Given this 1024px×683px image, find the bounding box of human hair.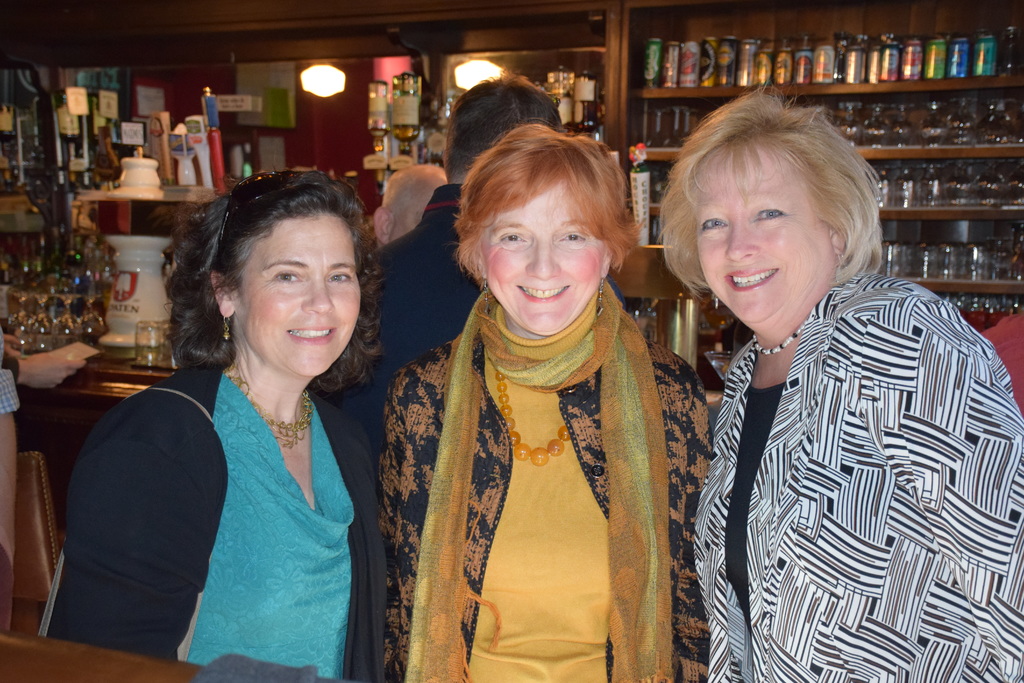
163,162,381,399.
